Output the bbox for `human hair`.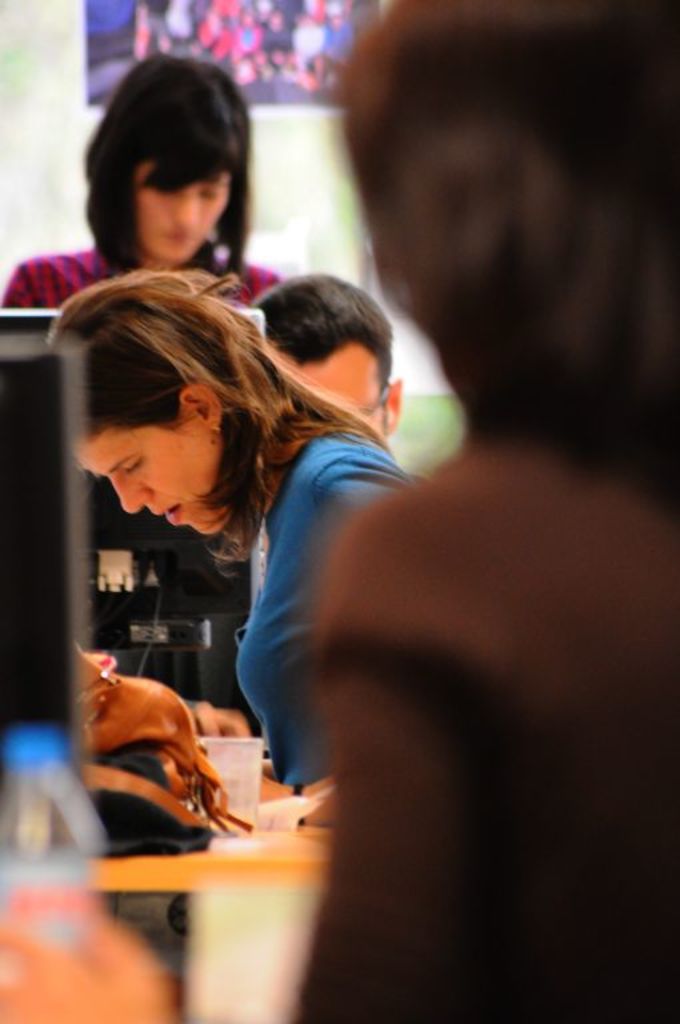
340,0,679,515.
